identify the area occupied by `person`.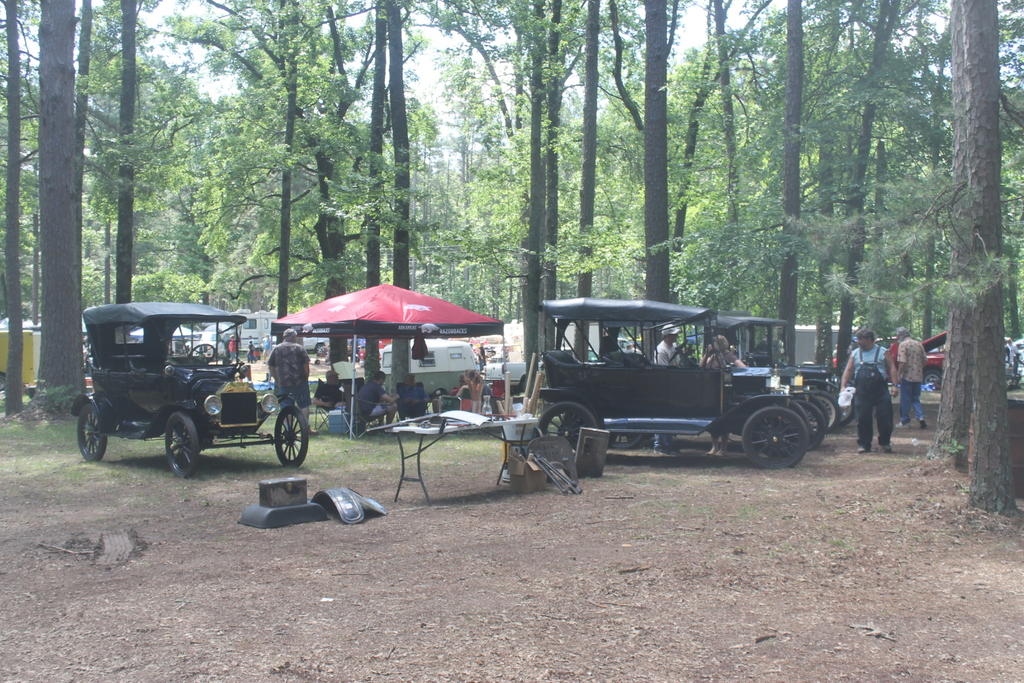
Area: (x1=892, y1=328, x2=931, y2=431).
